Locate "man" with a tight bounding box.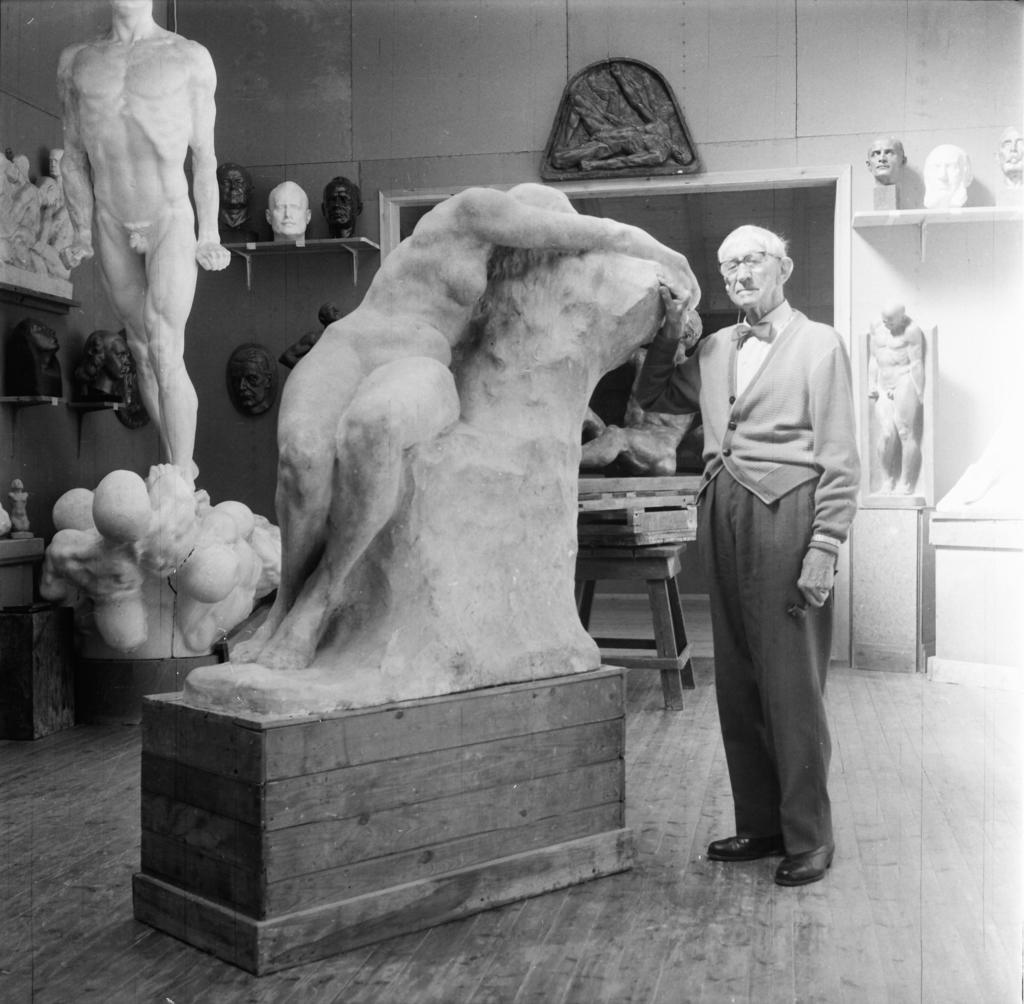
51,0,230,493.
